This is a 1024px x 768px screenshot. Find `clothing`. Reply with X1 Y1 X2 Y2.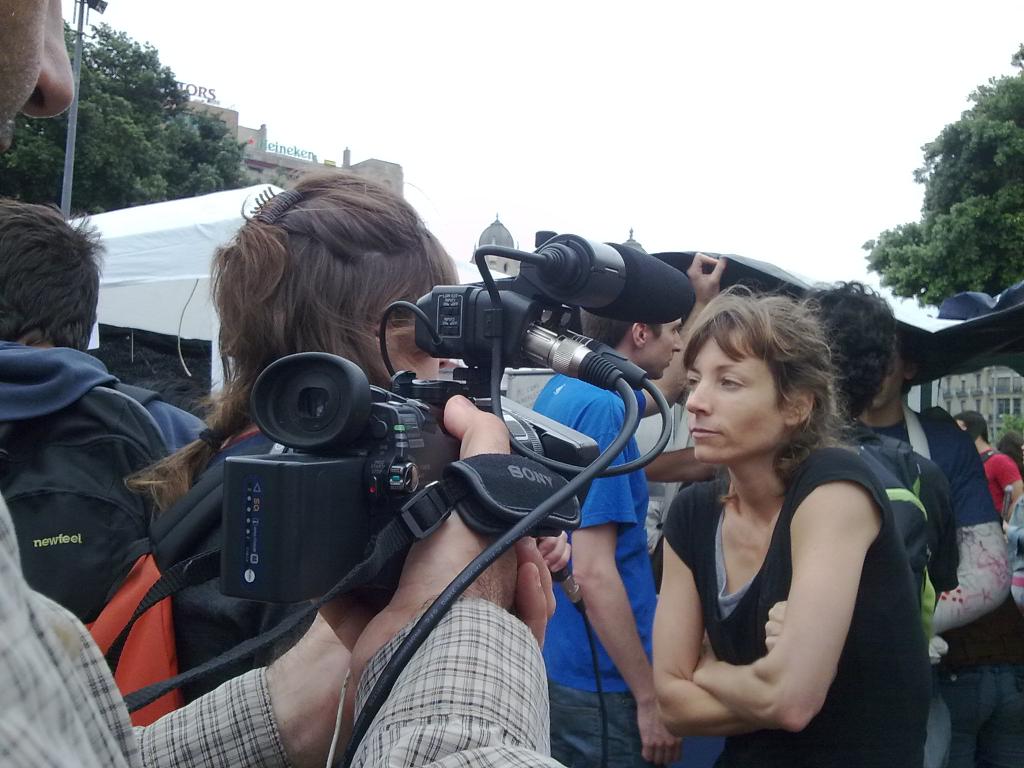
532 367 656 767.
